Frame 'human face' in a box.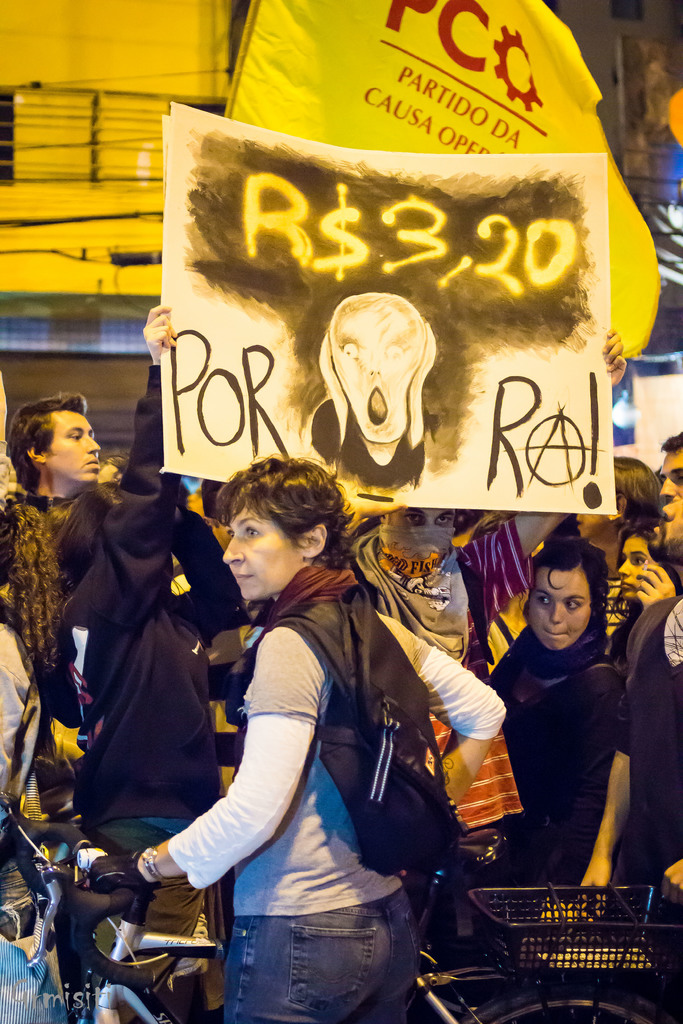
rect(654, 445, 682, 503).
